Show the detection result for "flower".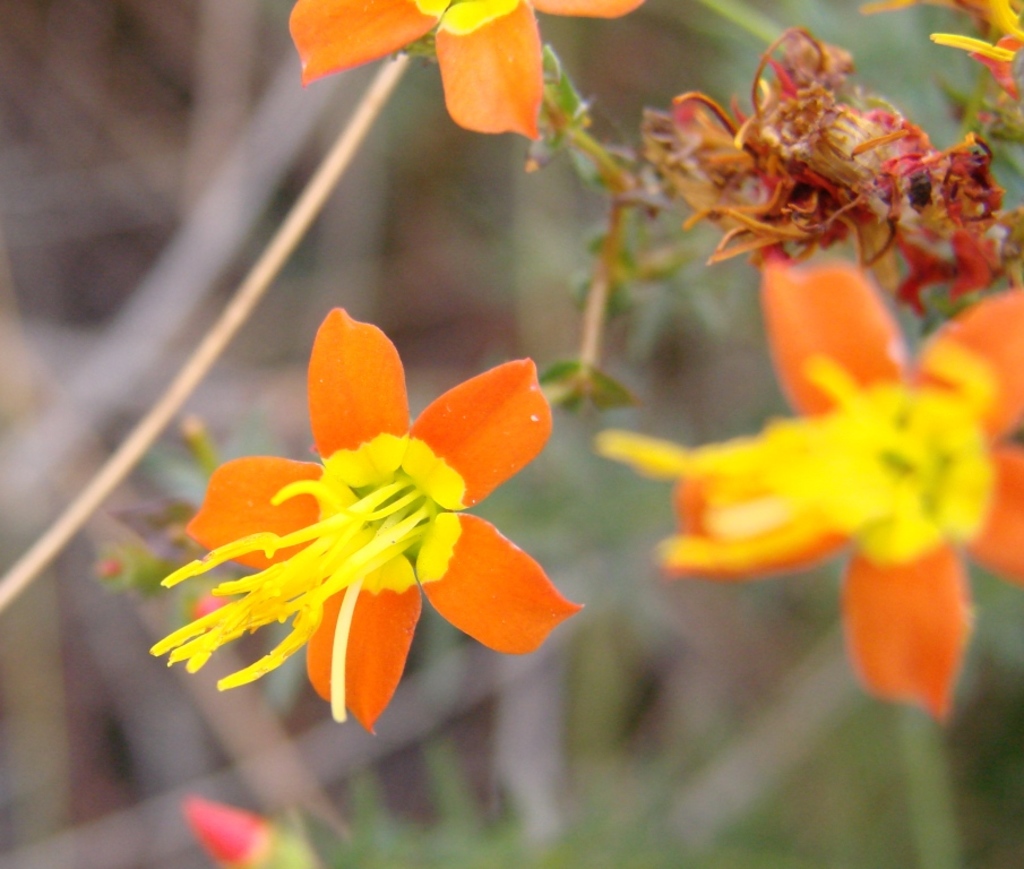
651,256,1023,724.
